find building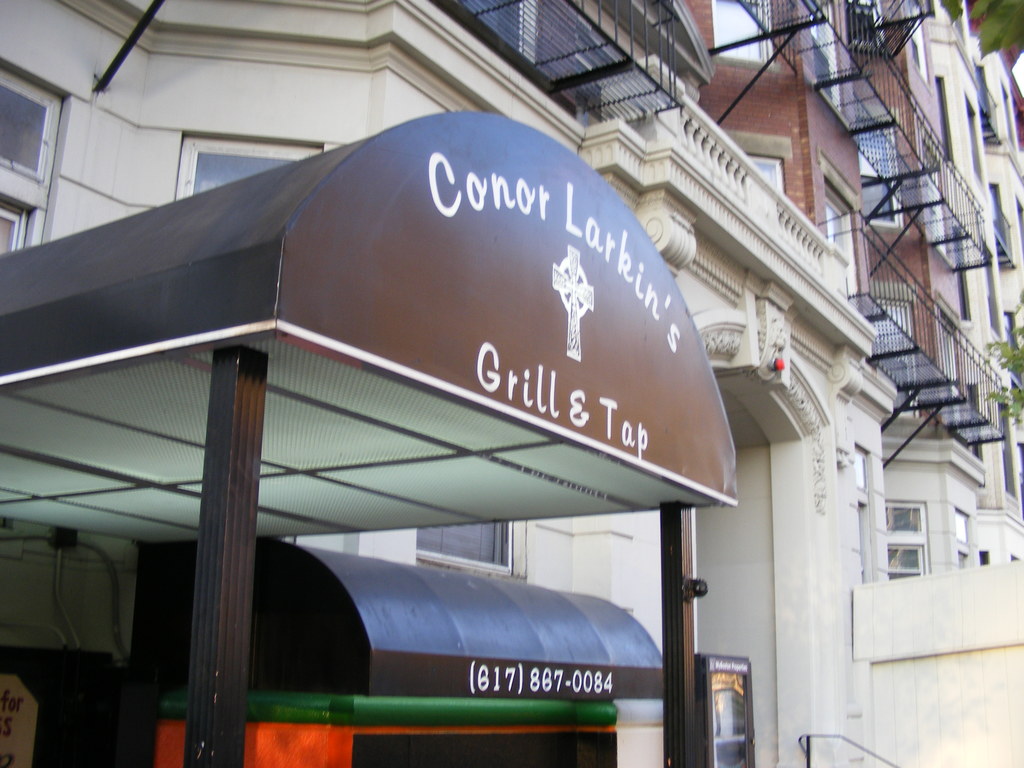
select_region(685, 0, 986, 580)
